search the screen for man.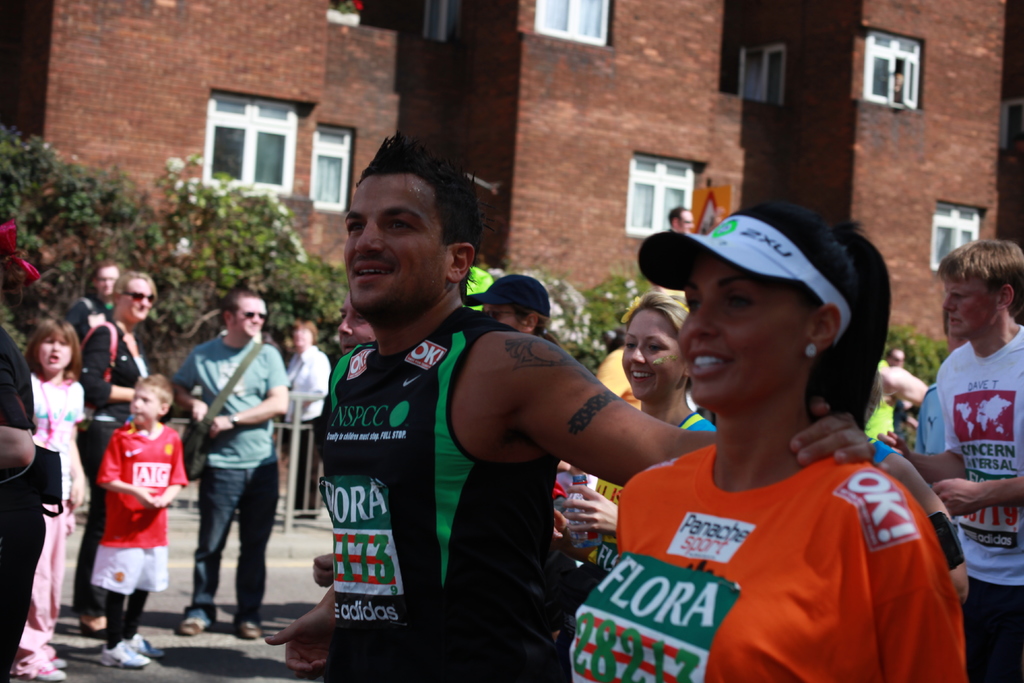
Found at <bbox>870, 235, 1023, 682</bbox>.
